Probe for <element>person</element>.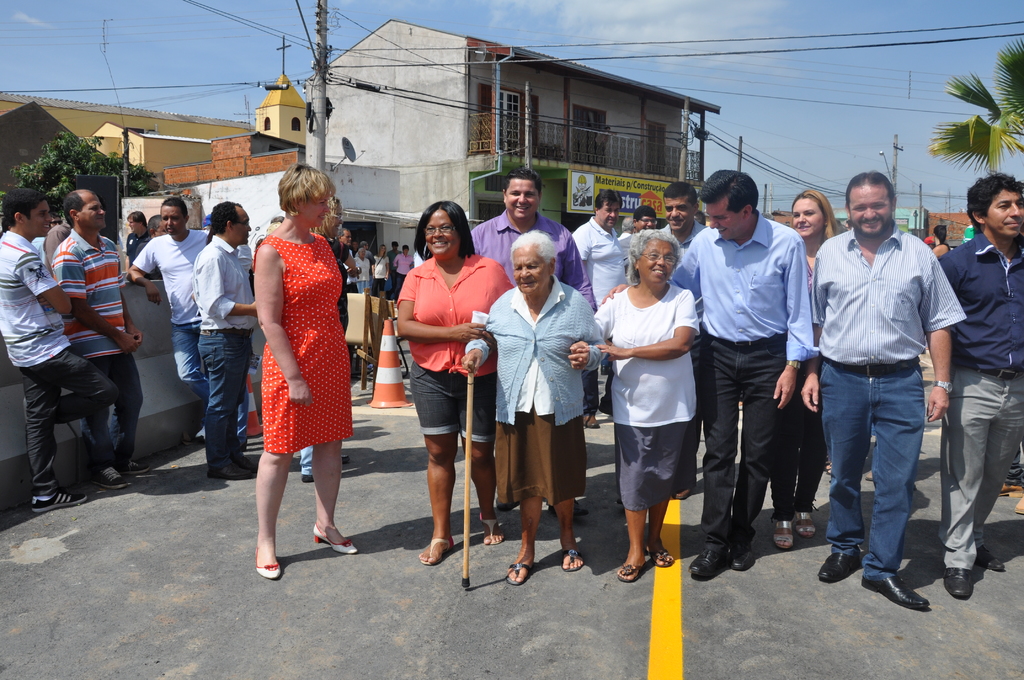
Probe result: BBox(243, 158, 373, 575).
